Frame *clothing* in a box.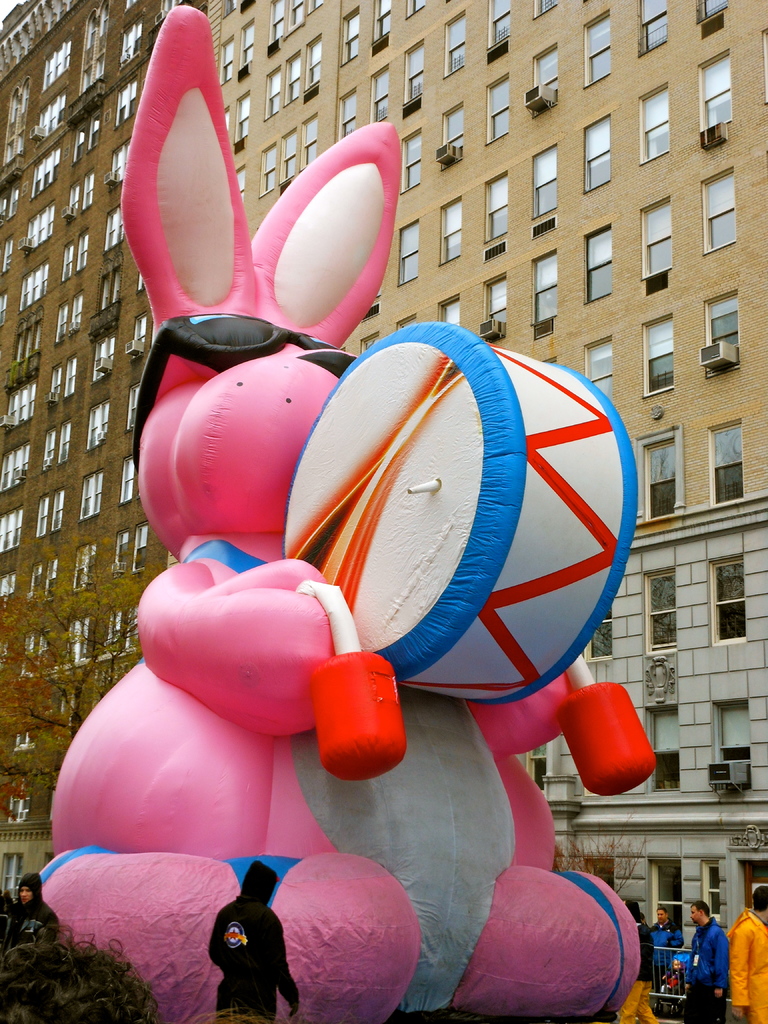
<box>605,918,666,1023</box>.
